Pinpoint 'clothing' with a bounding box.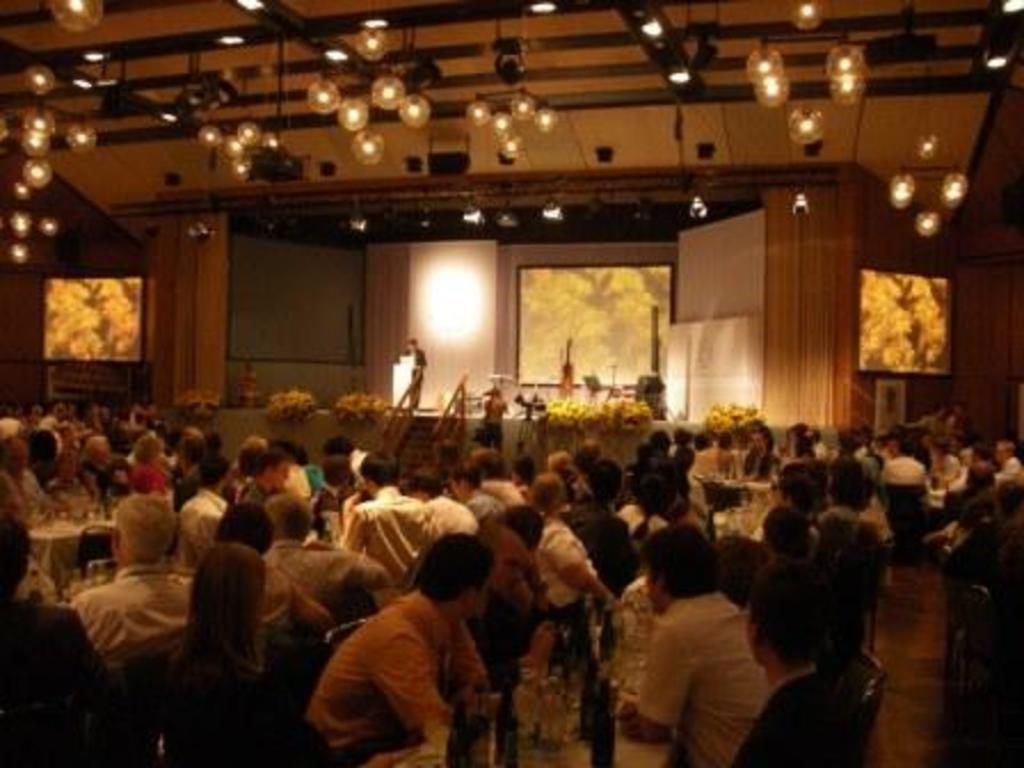
994,453,1022,482.
